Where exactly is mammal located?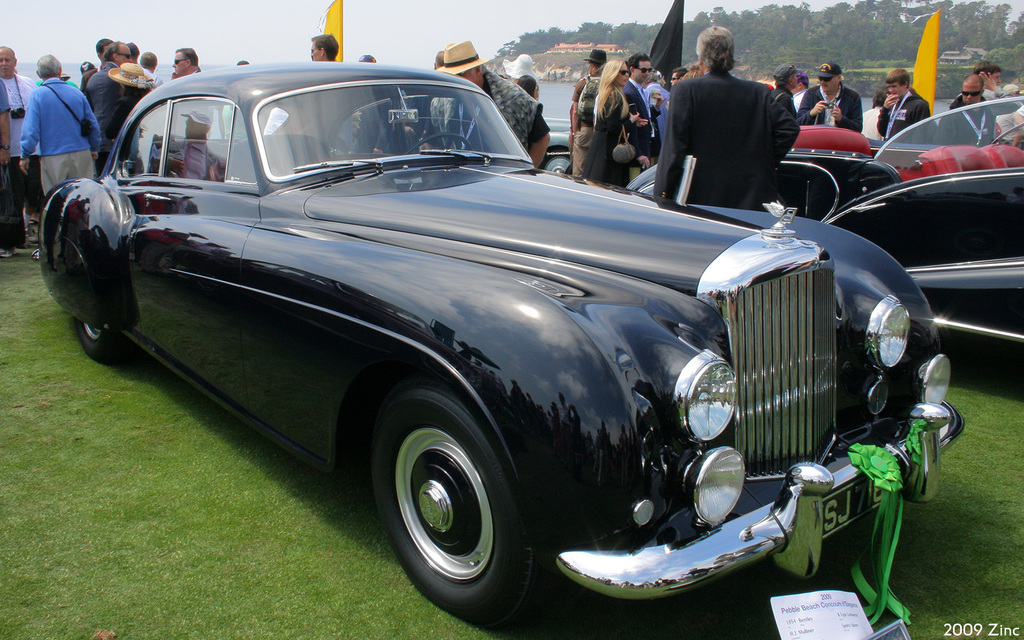
Its bounding box is {"left": 358, "top": 52, "right": 378, "bottom": 66}.
